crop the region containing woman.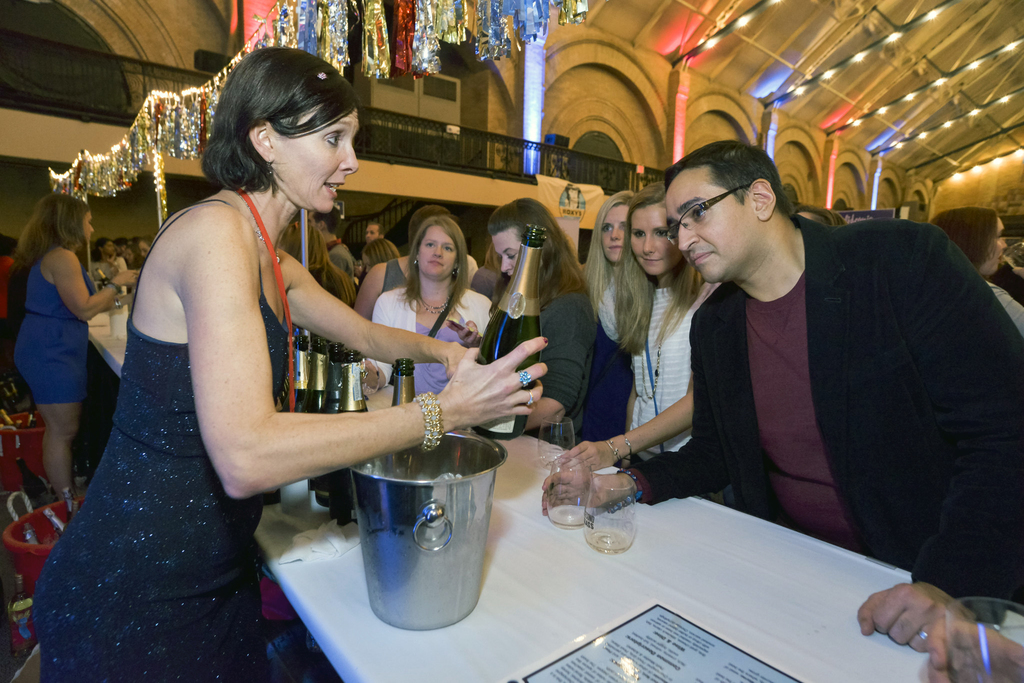
Crop region: [358, 216, 496, 397].
